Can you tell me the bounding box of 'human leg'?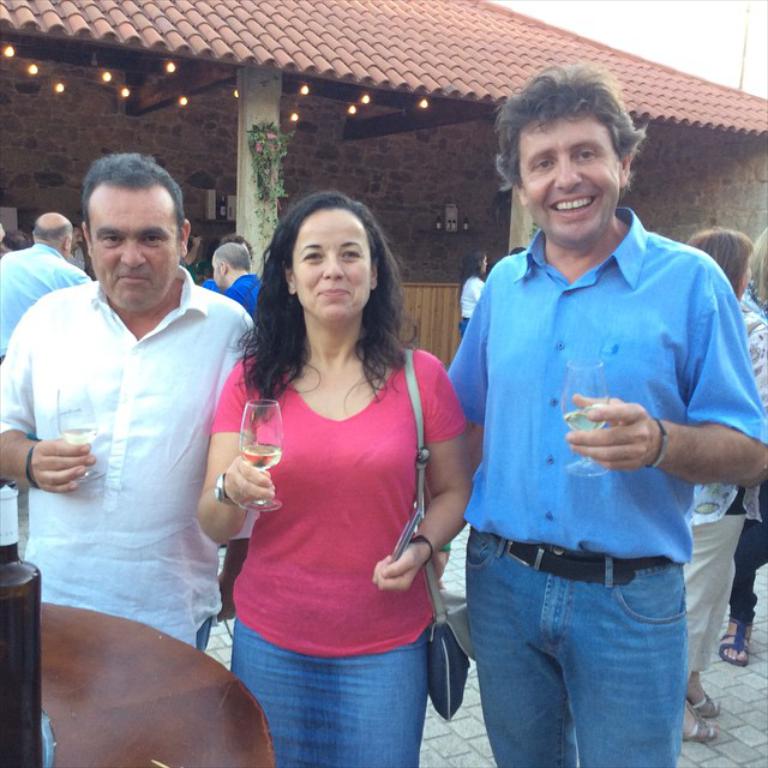
box(727, 520, 767, 667).
